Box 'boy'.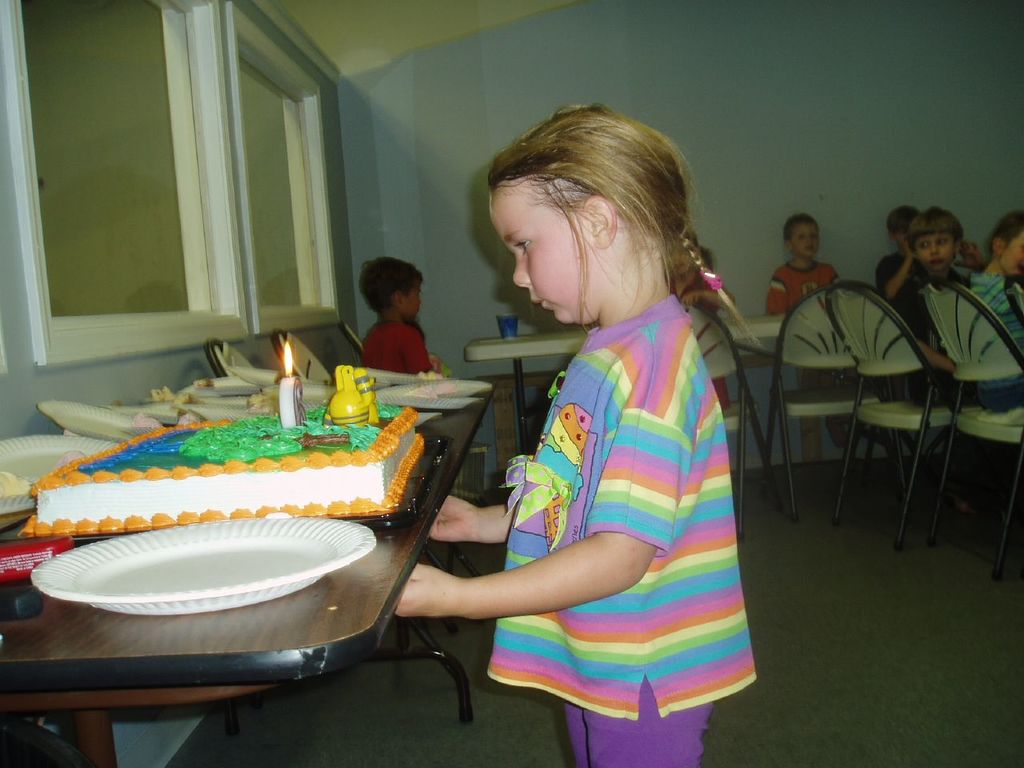
Rect(972, 214, 1023, 415).
